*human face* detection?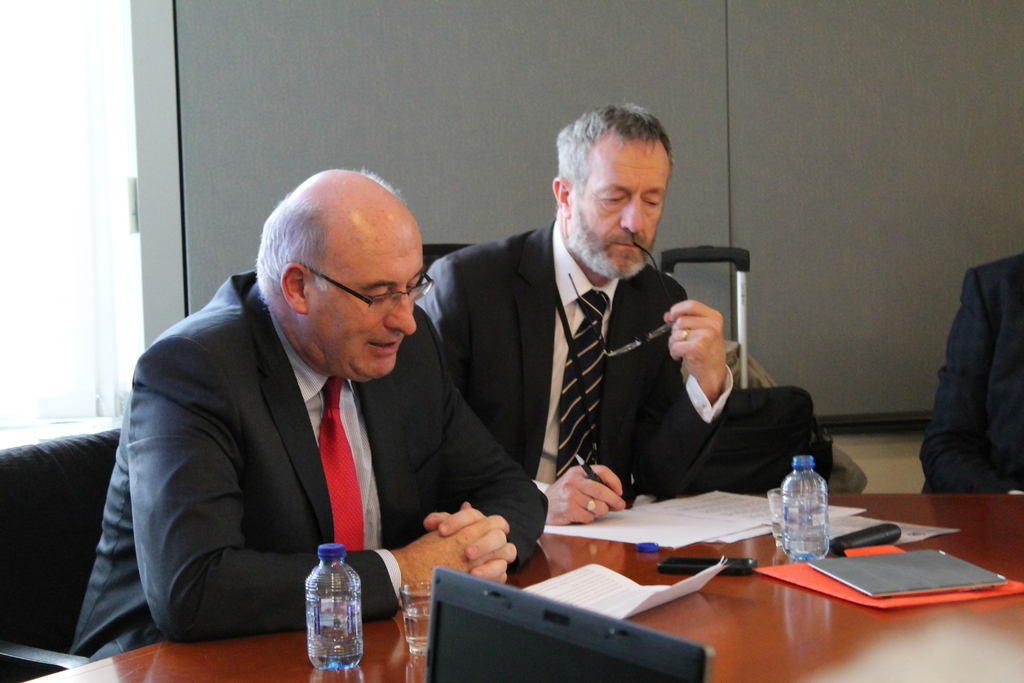
region(304, 217, 429, 384)
